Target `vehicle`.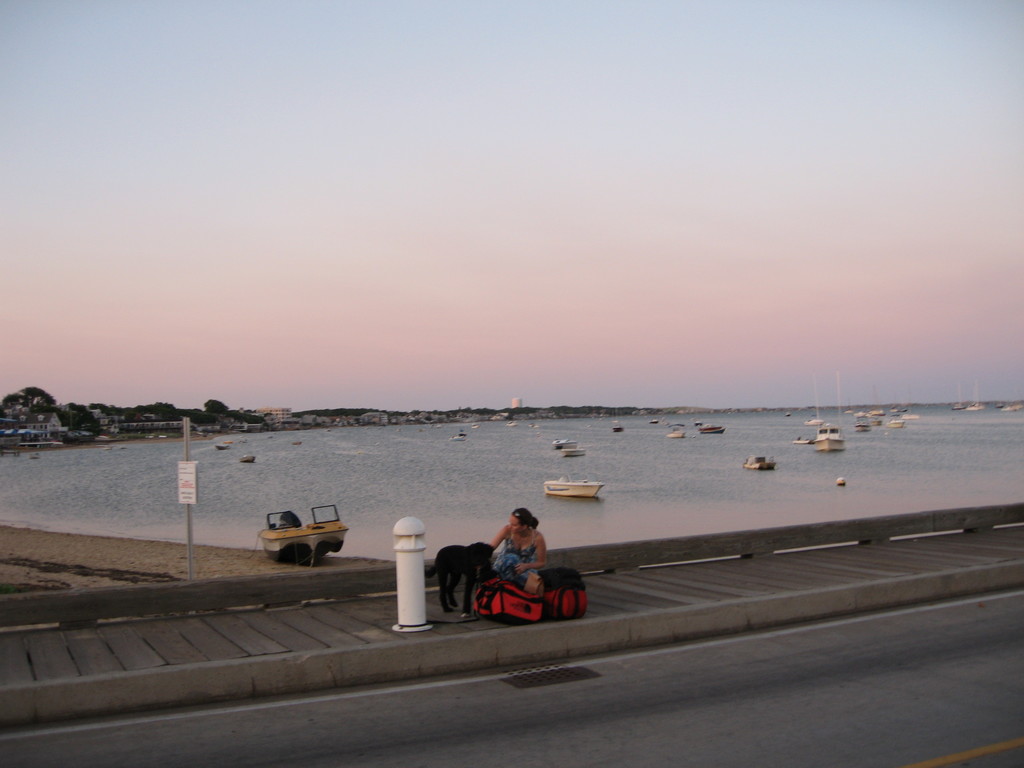
Target region: [456, 428, 465, 437].
